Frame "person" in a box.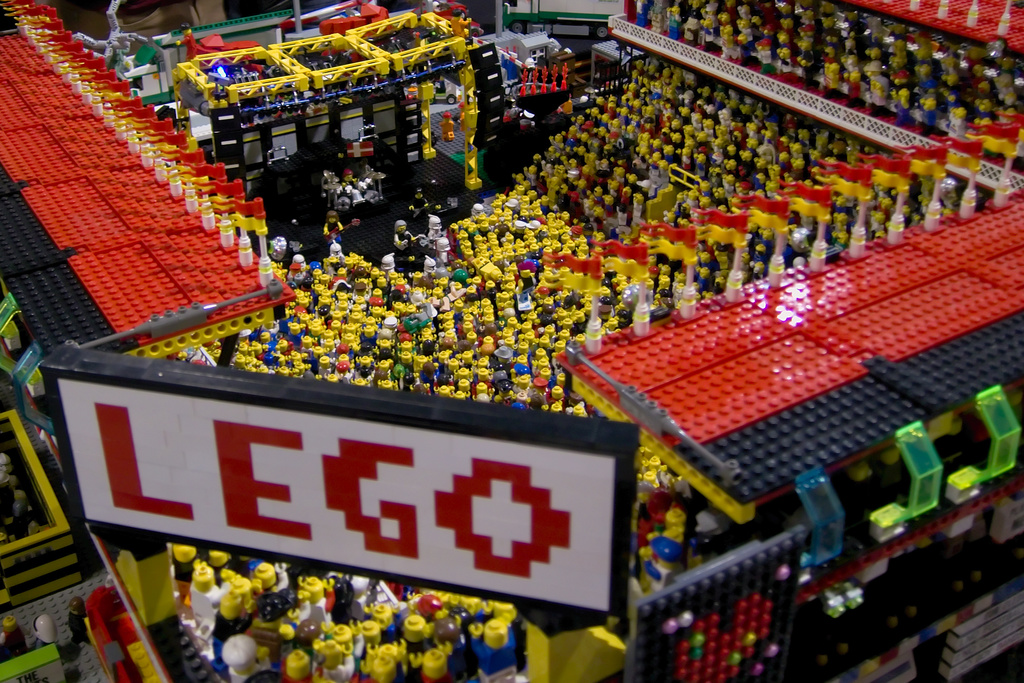
x1=172, y1=22, x2=200, y2=60.
